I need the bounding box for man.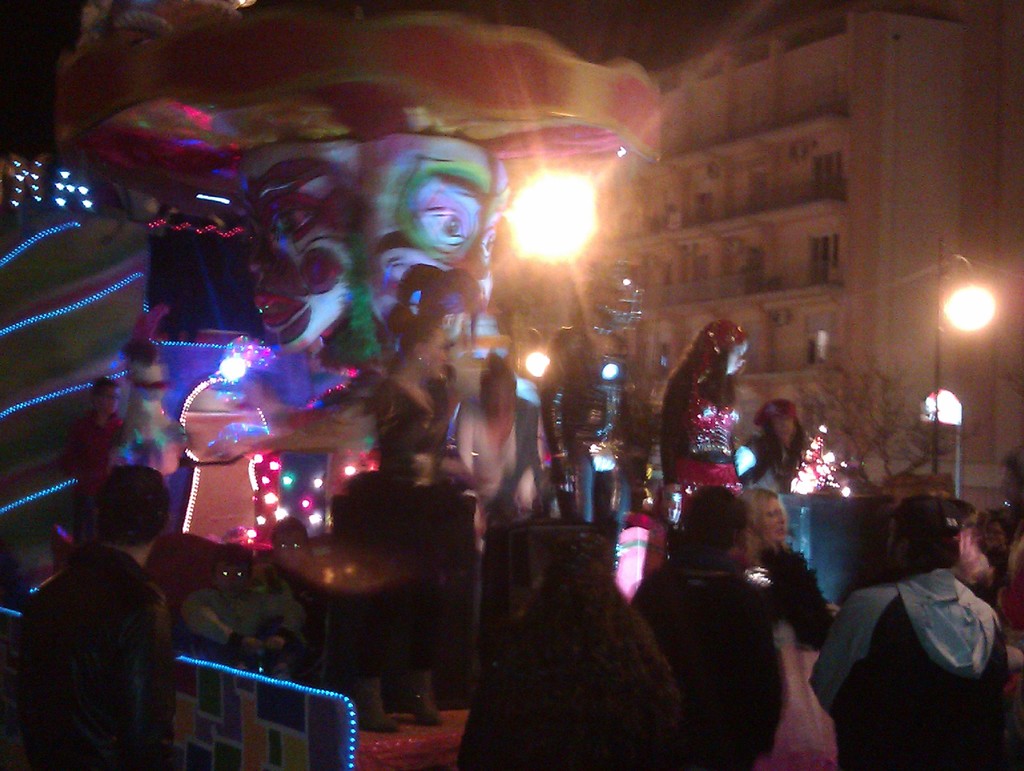
Here it is: 622 480 821 770.
